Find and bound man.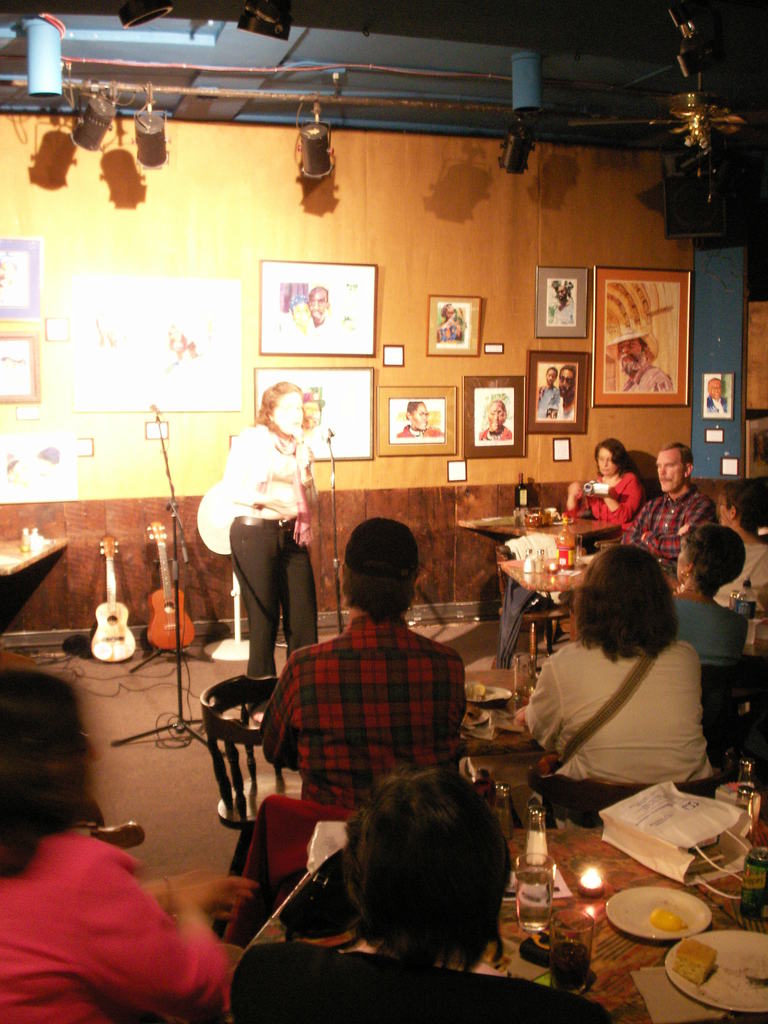
Bound: {"left": 298, "top": 394, "right": 324, "bottom": 431}.
